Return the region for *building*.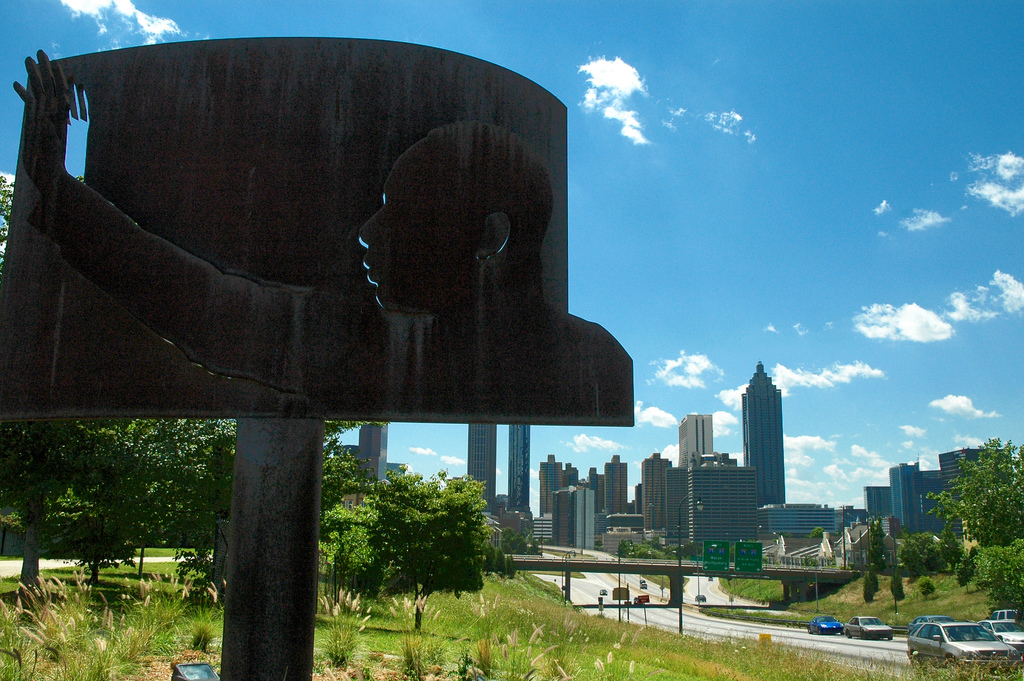
(x1=345, y1=418, x2=414, y2=496).
